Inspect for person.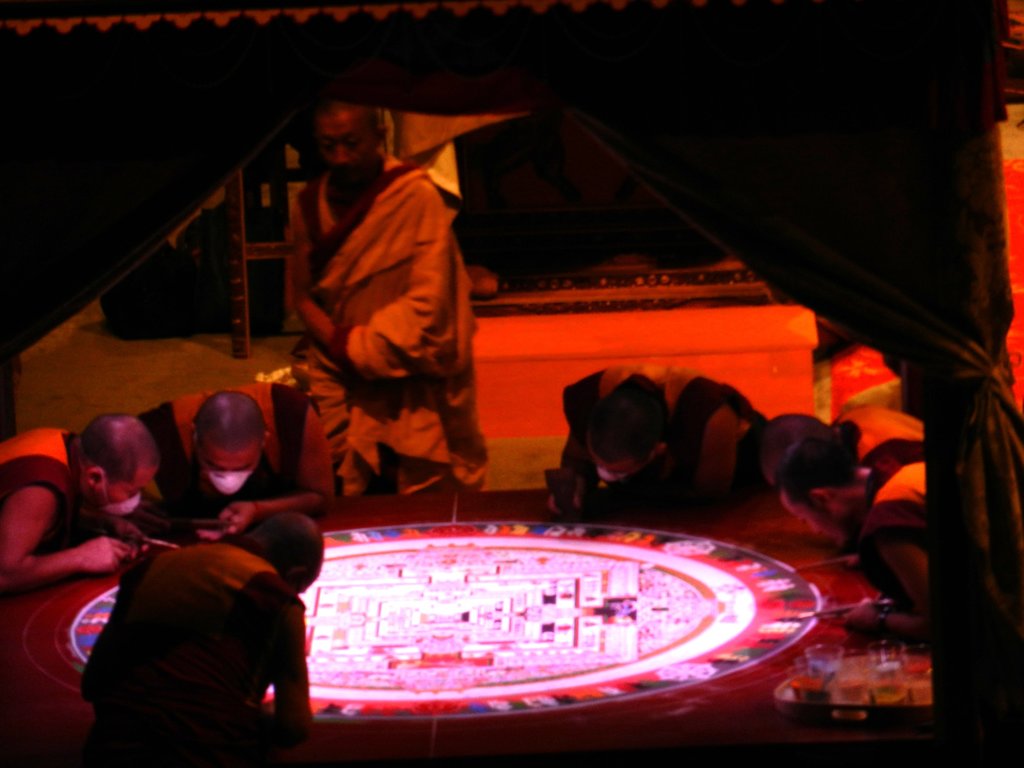
Inspection: {"left": 297, "top": 83, "right": 506, "bottom": 525}.
